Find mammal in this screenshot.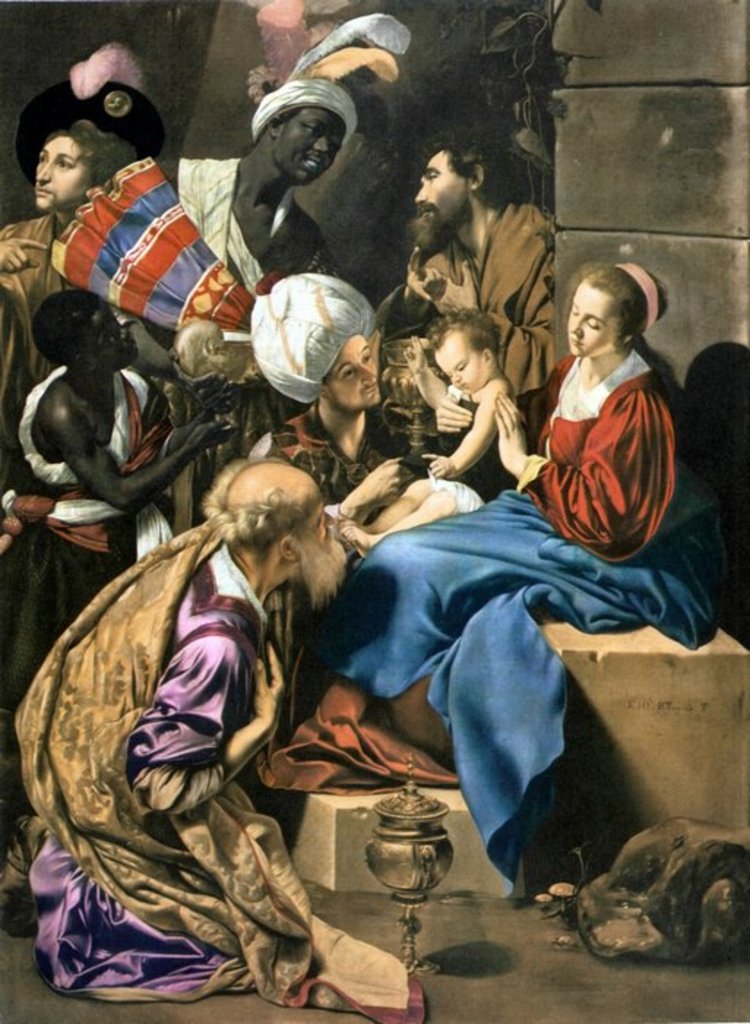
The bounding box for mammal is left=0, top=37, right=162, bottom=787.
